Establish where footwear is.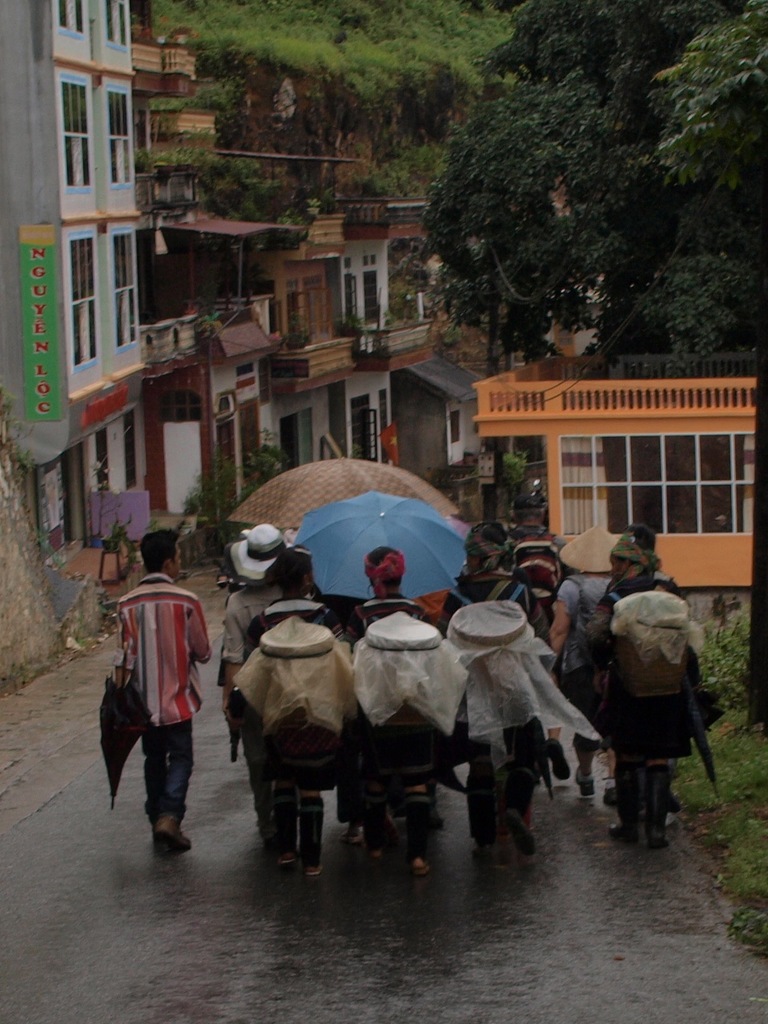
Established at 607:776:615:803.
